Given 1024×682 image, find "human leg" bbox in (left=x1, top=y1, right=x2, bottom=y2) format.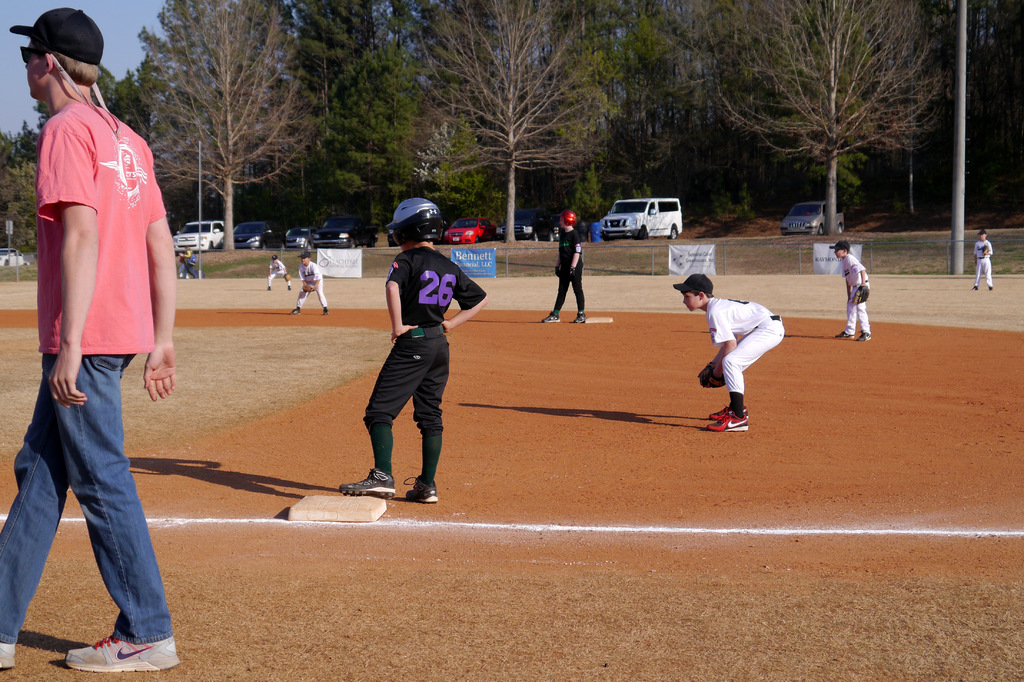
(left=1, top=358, right=137, bottom=669).
